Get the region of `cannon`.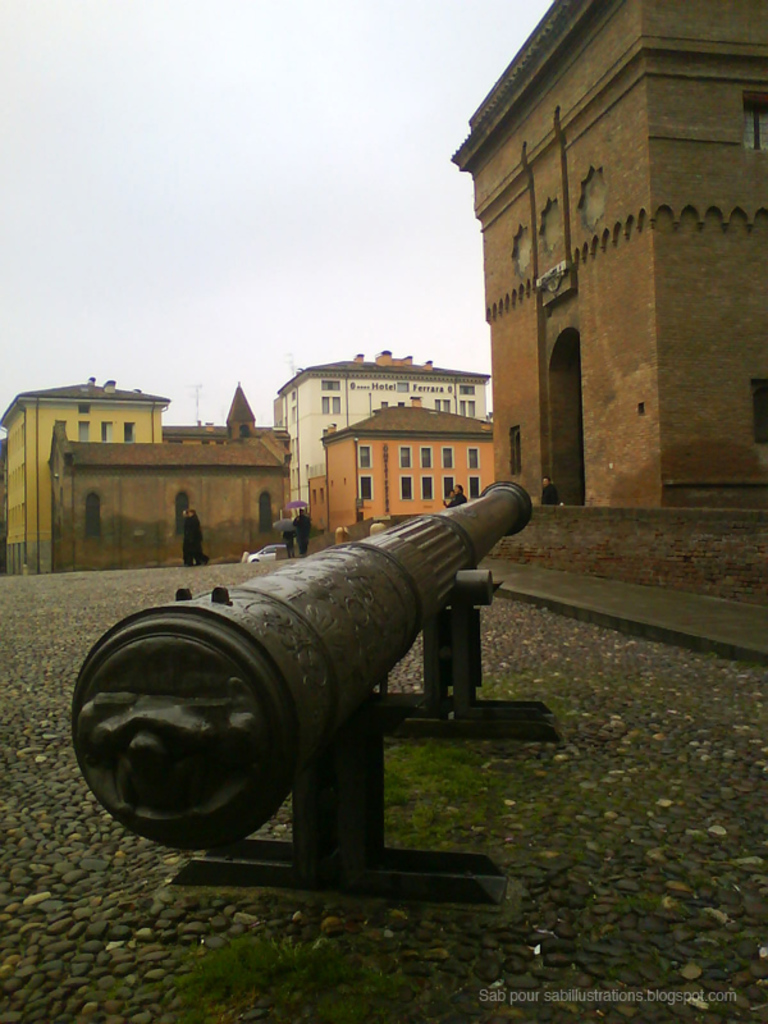
locate(67, 475, 559, 920).
